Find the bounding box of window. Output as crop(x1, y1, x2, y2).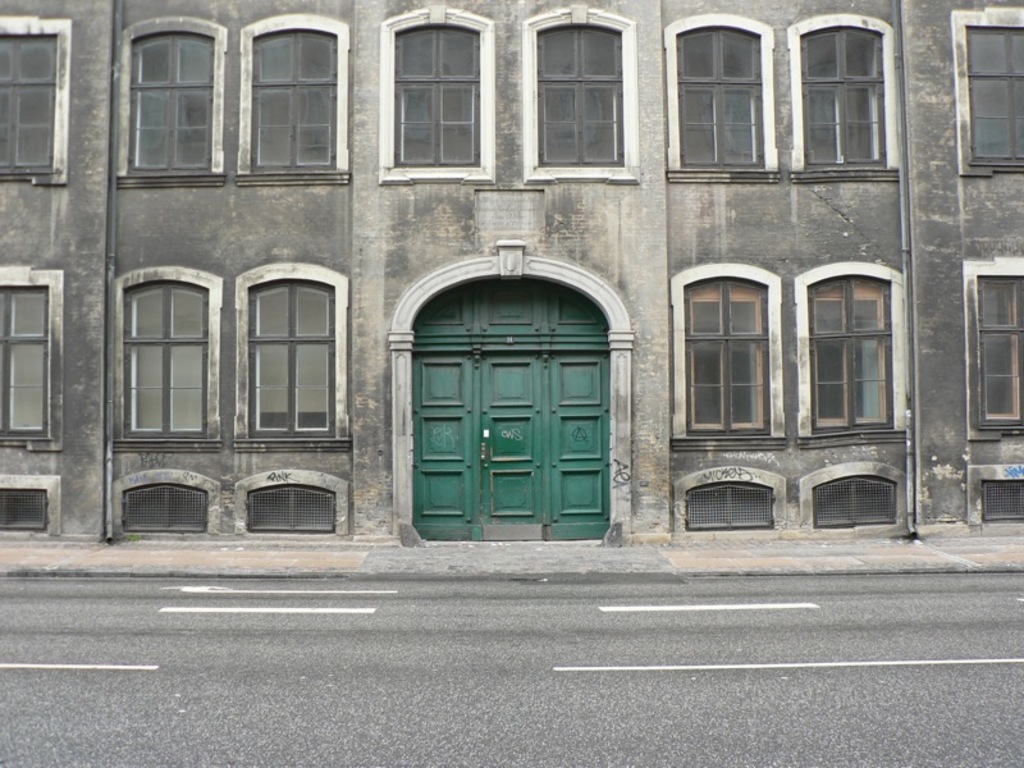
crop(520, 4, 643, 183).
